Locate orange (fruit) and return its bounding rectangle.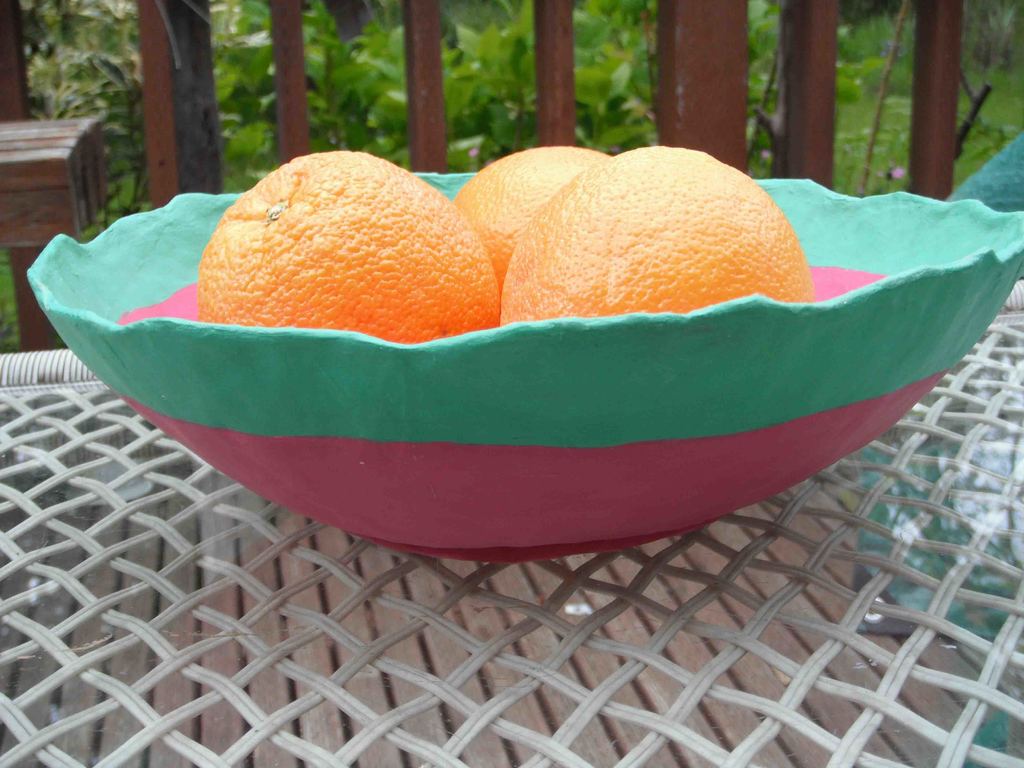
BBox(458, 148, 602, 259).
